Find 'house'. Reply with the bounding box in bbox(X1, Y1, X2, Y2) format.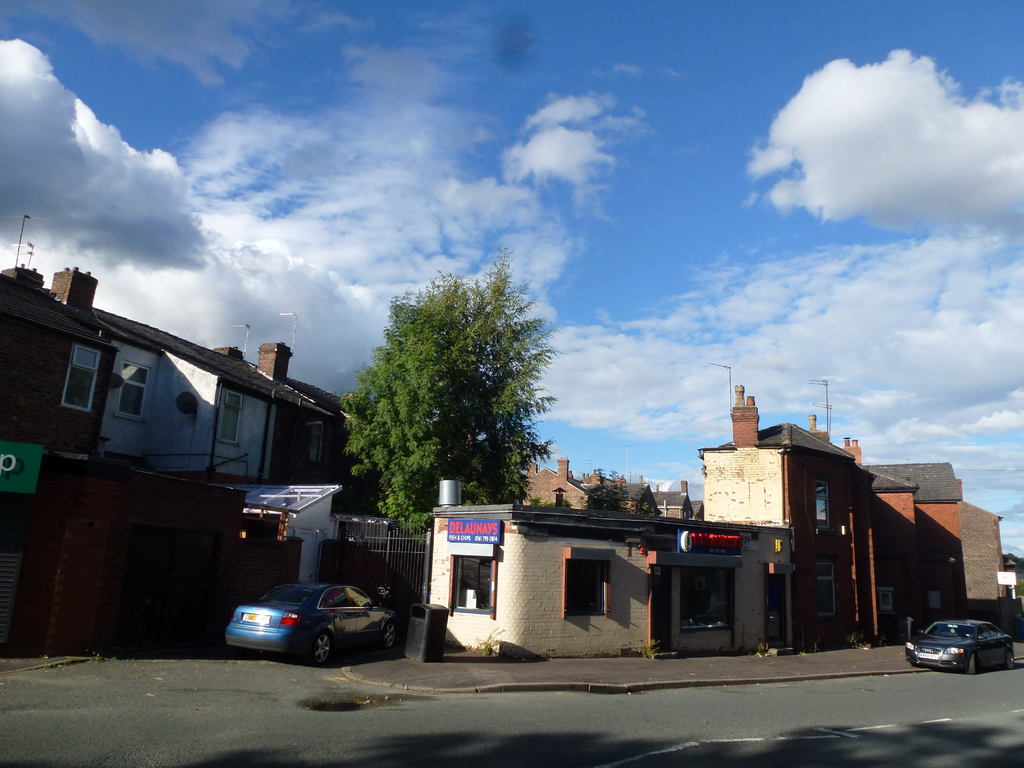
bbox(433, 454, 764, 666).
